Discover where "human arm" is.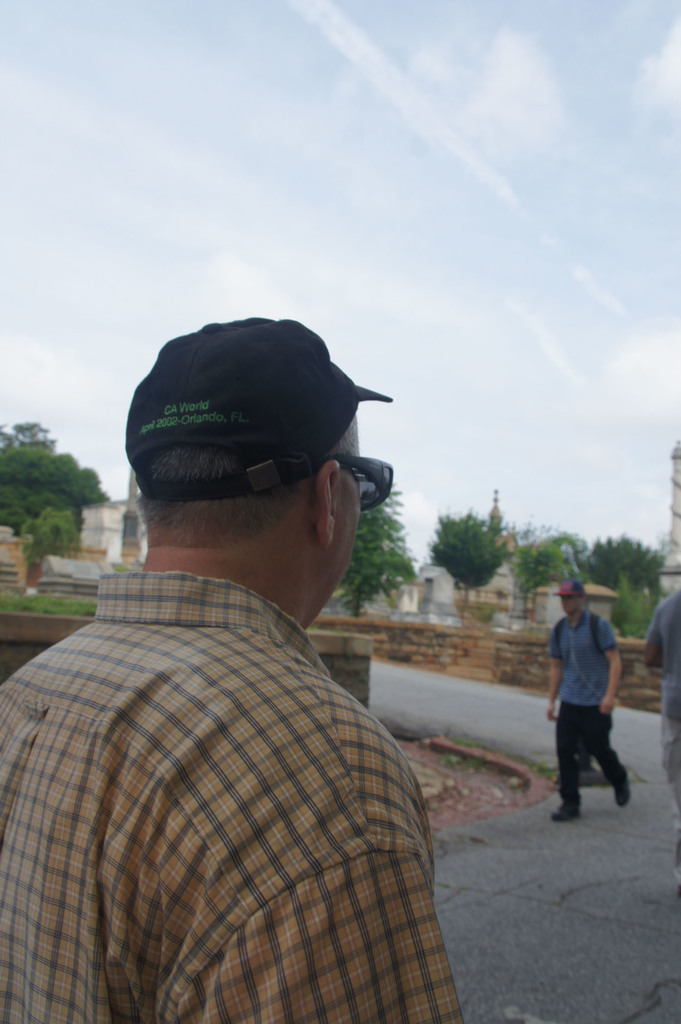
Discovered at [left=541, top=627, right=564, bottom=723].
